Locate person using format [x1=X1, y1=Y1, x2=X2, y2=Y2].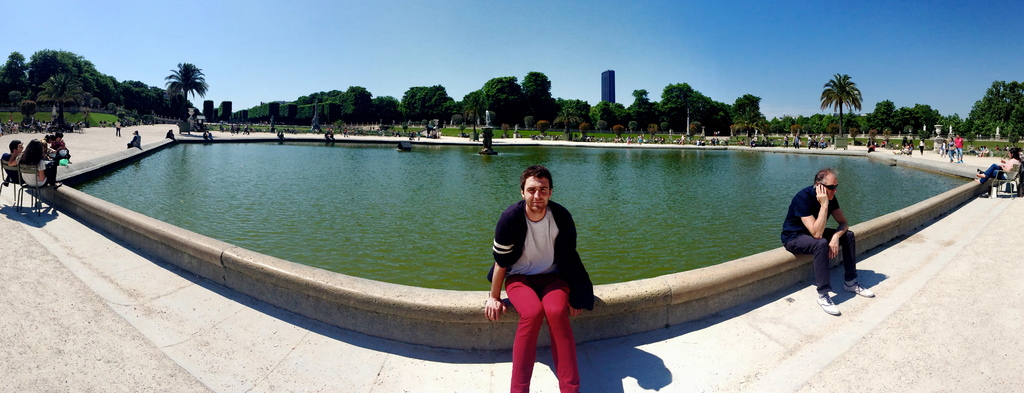
[x1=981, y1=151, x2=1023, y2=181].
